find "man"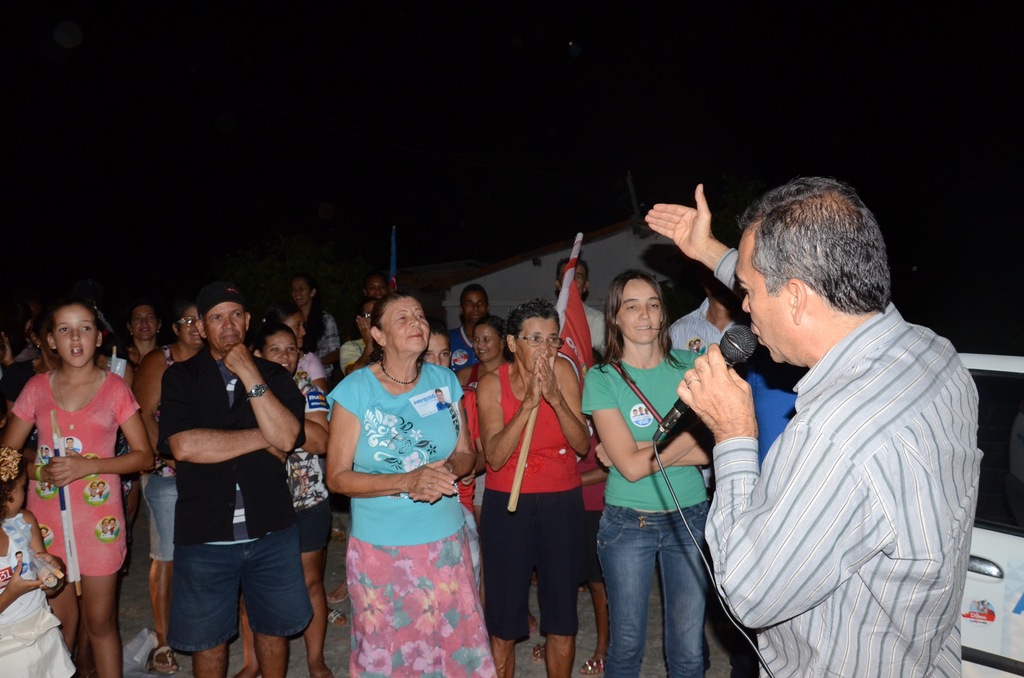
l=66, t=434, r=79, b=451
